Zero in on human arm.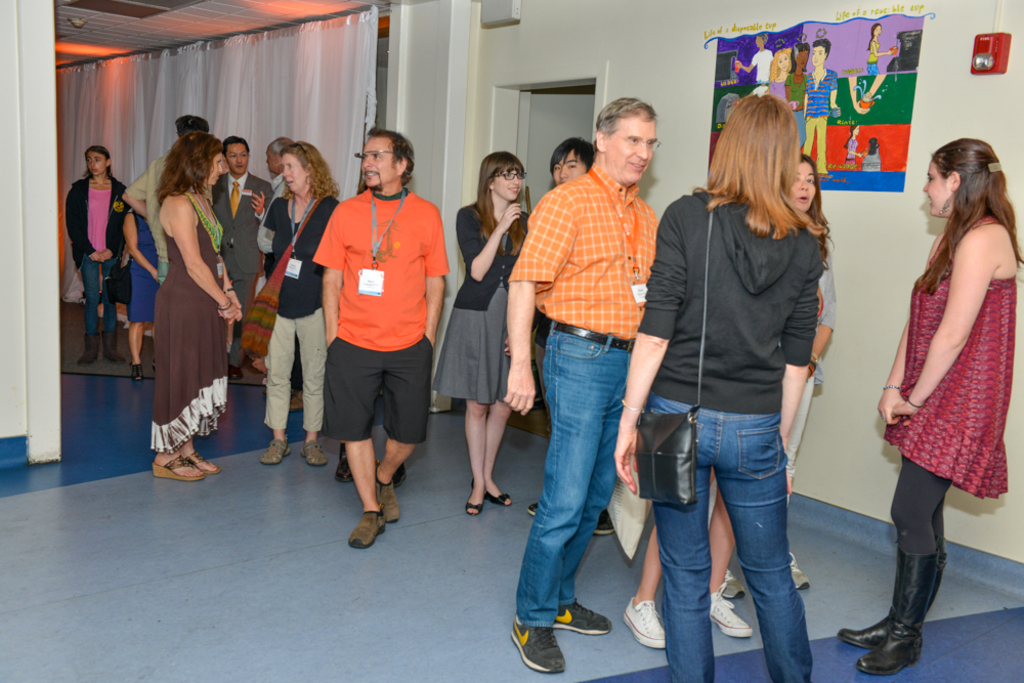
Zeroed in: {"x1": 502, "y1": 183, "x2": 562, "y2": 416}.
